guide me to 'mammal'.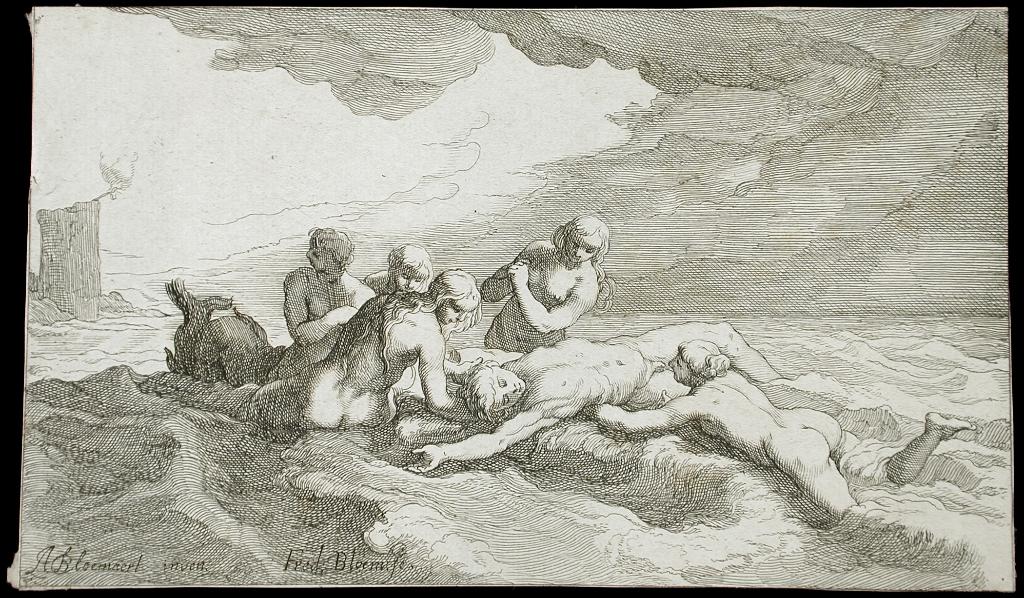
Guidance: (397, 317, 776, 474).
